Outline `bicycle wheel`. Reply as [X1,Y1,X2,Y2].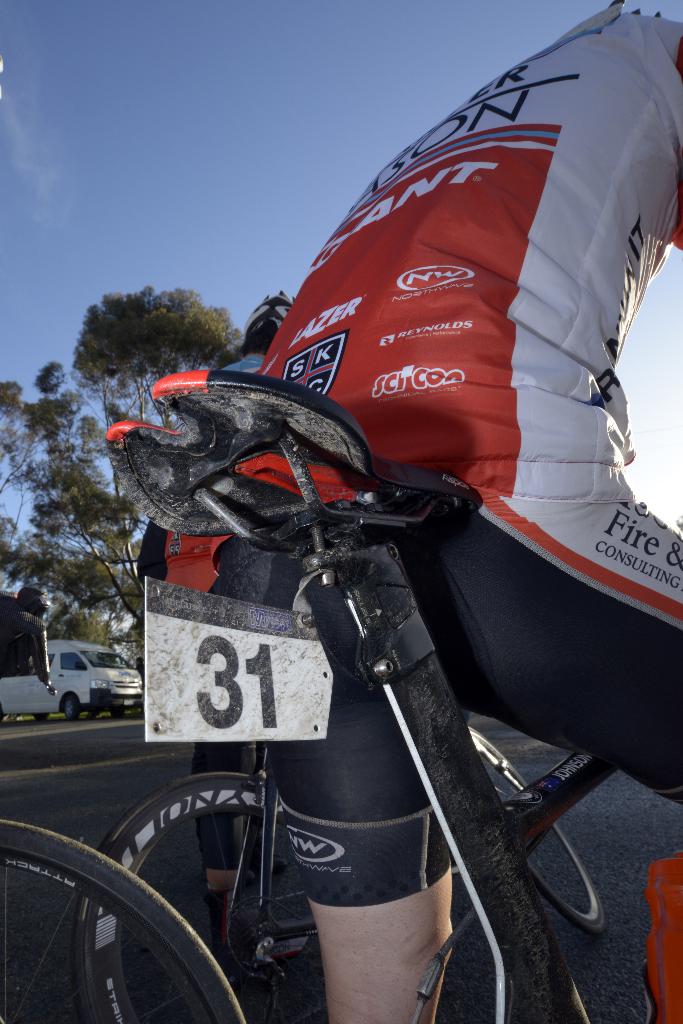
[464,727,609,937].
